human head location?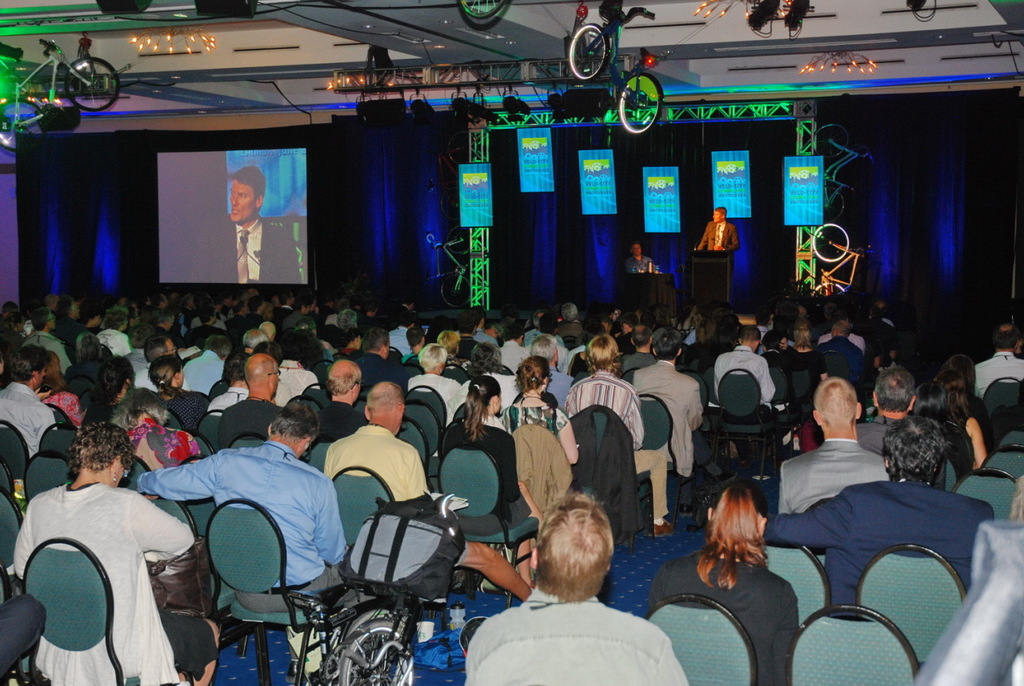
bbox(363, 381, 403, 434)
